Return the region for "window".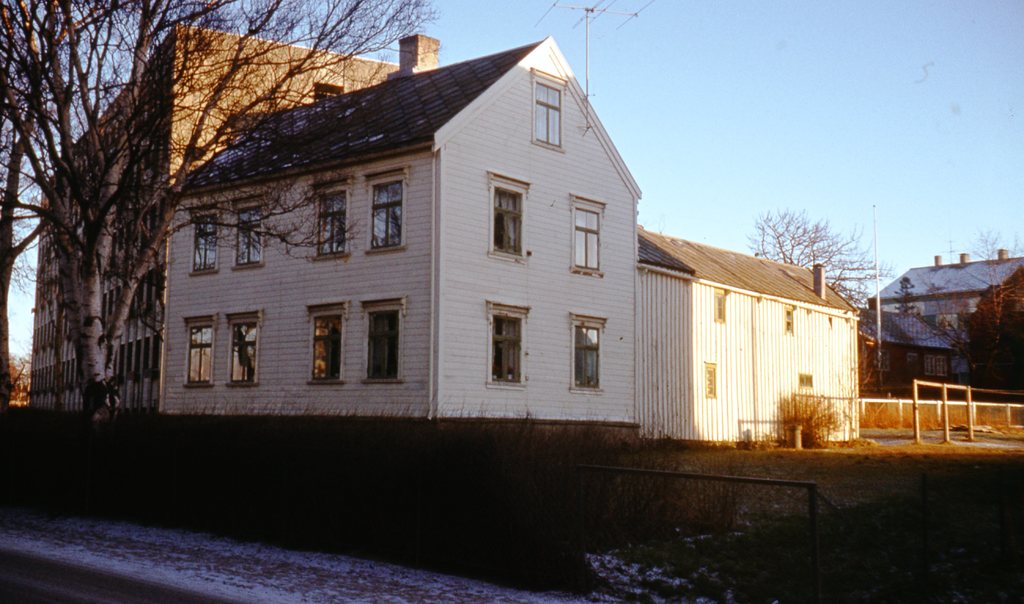
select_region(711, 288, 724, 322).
